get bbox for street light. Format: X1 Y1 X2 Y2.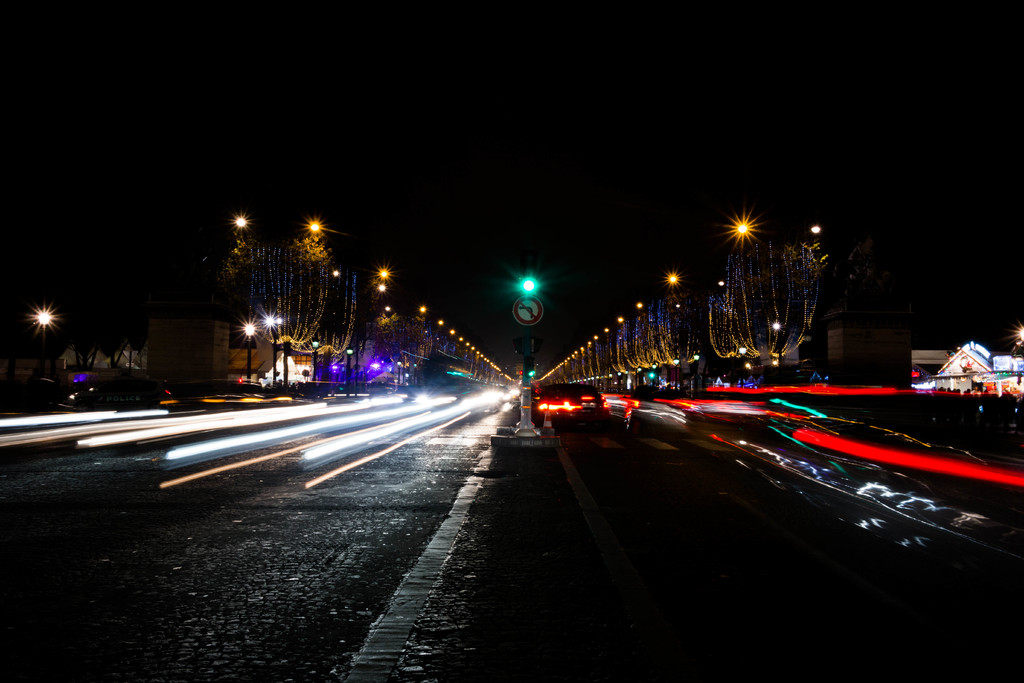
308 334 320 383.
